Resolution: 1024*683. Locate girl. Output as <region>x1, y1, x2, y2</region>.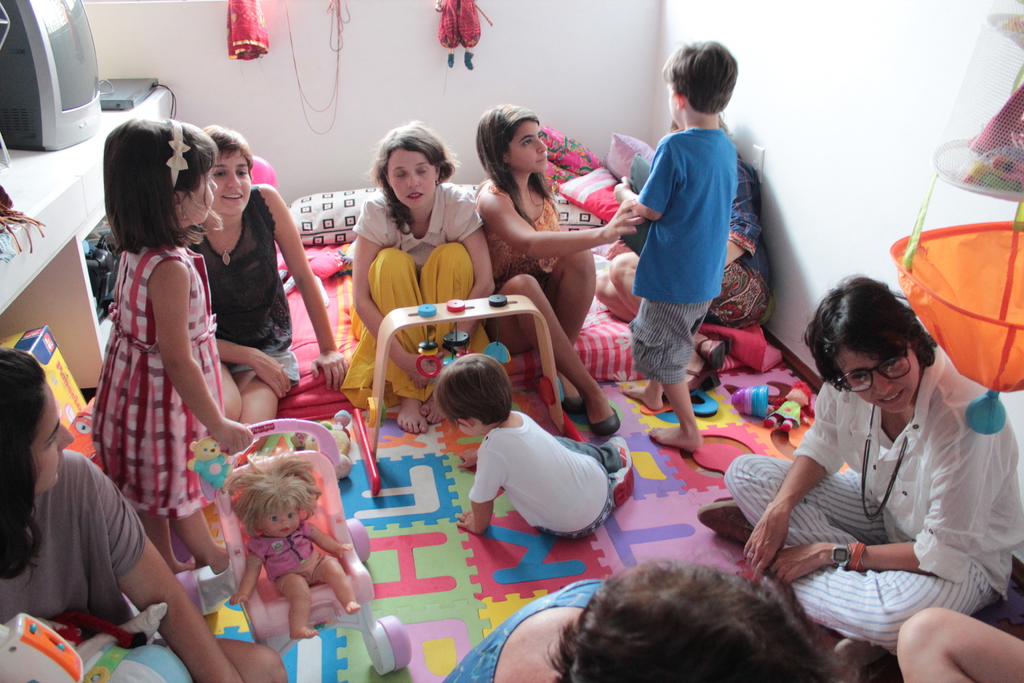
<region>90, 117, 254, 573</region>.
